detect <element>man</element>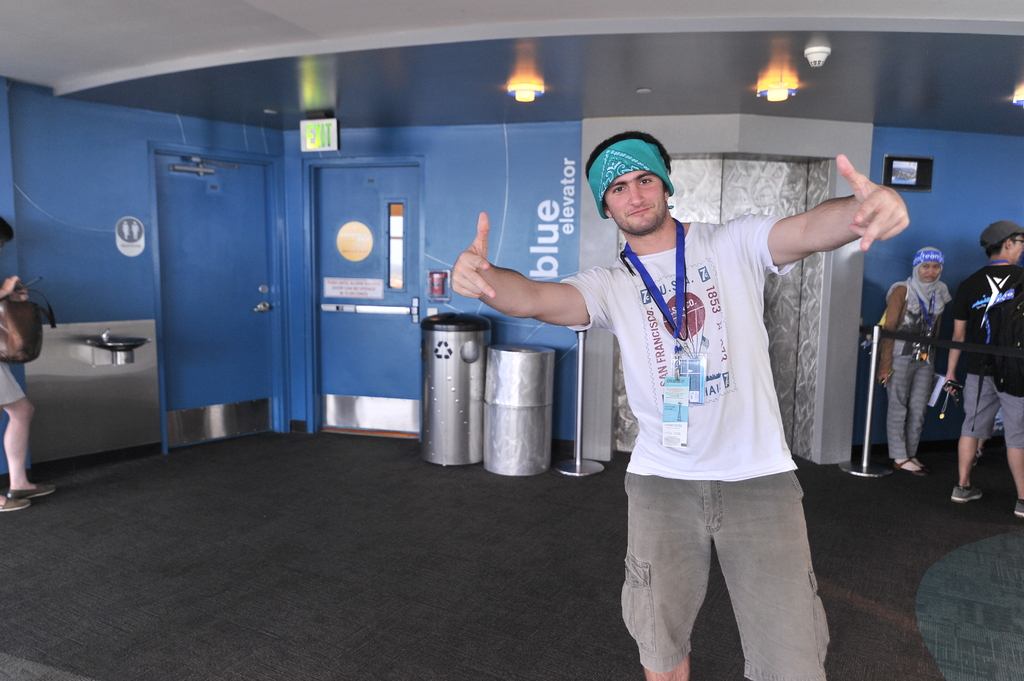
rect(941, 220, 1023, 524)
